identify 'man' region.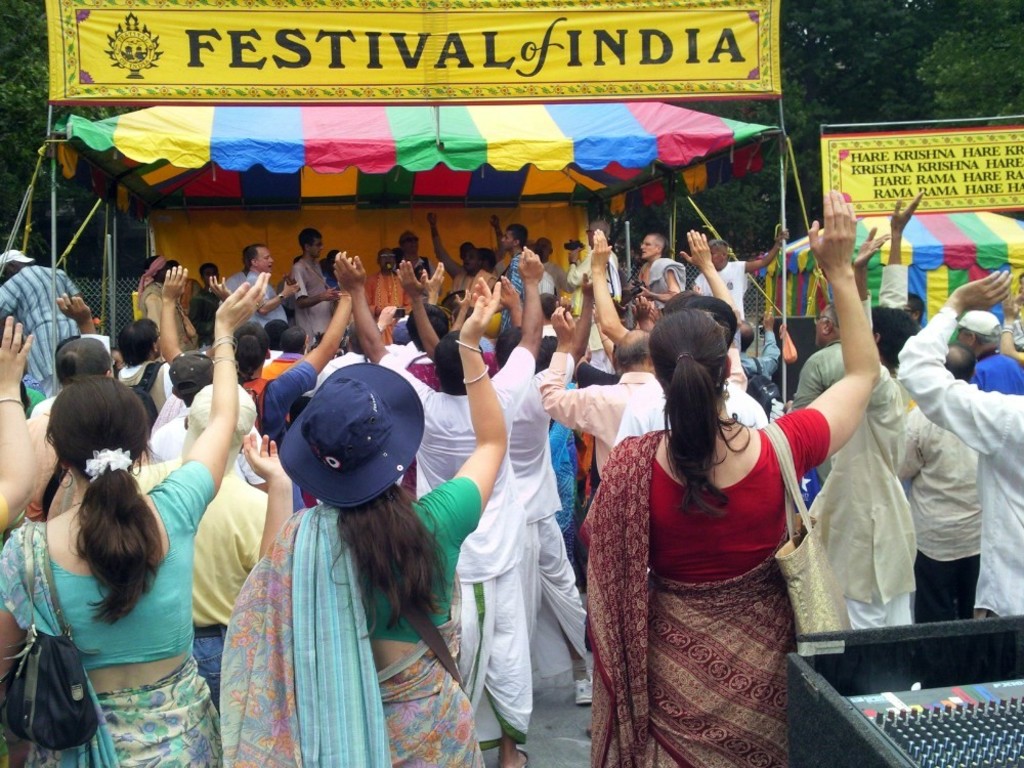
Region: detection(150, 347, 290, 482).
